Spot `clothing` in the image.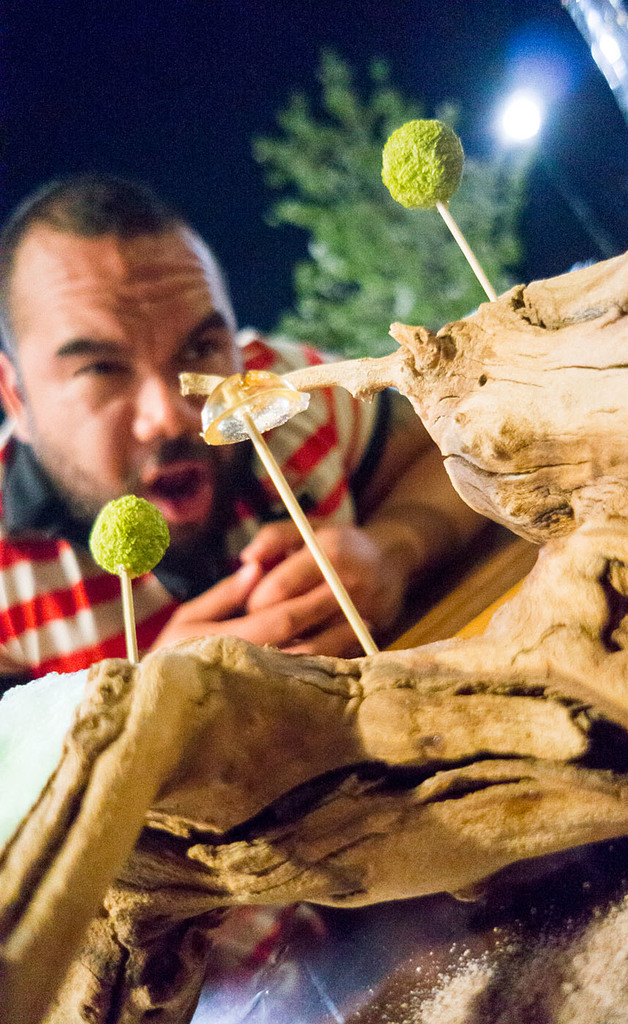
`clothing` found at <box>0,327,398,687</box>.
